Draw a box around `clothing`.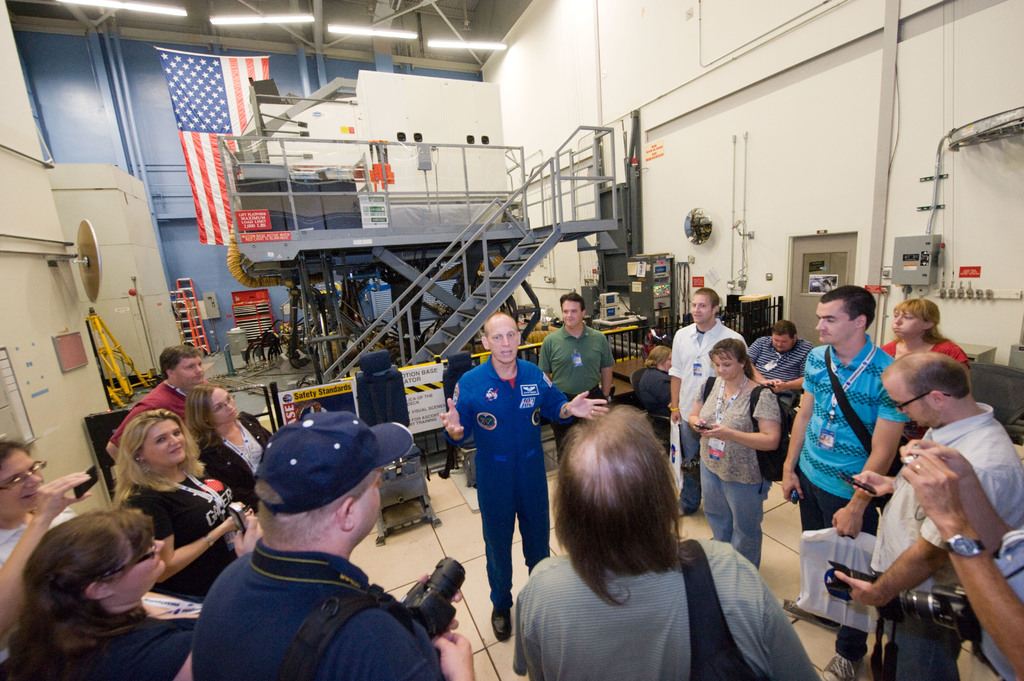
{"left": 667, "top": 317, "right": 749, "bottom": 513}.
